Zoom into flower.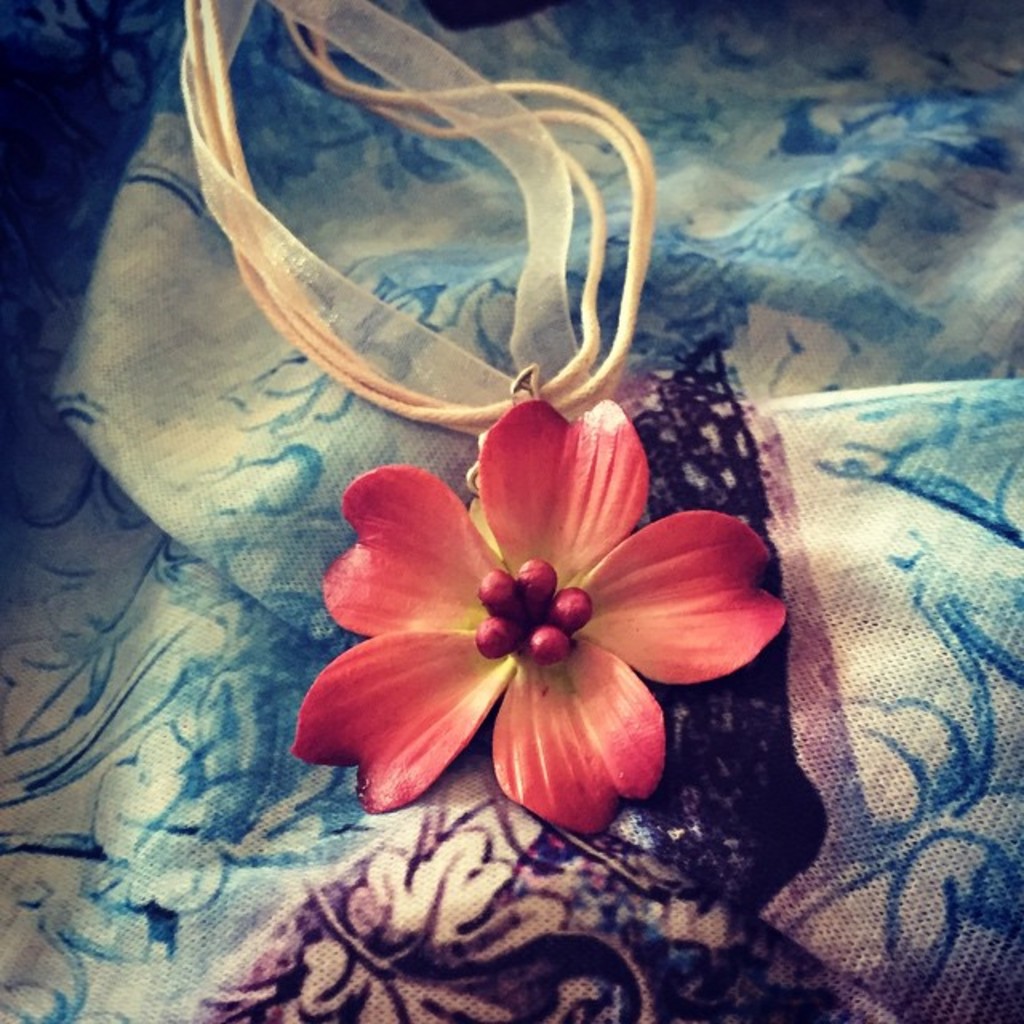
Zoom target: (280, 411, 750, 826).
